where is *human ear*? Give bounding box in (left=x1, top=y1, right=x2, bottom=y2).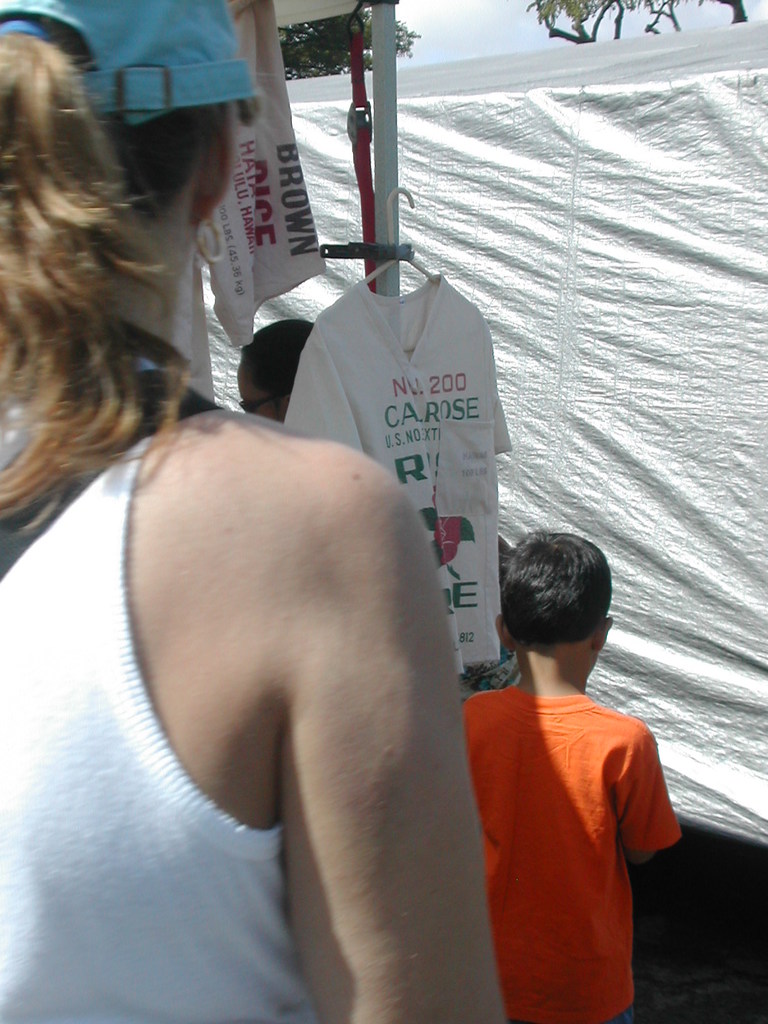
(left=492, top=609, right=518, bottom=653).
